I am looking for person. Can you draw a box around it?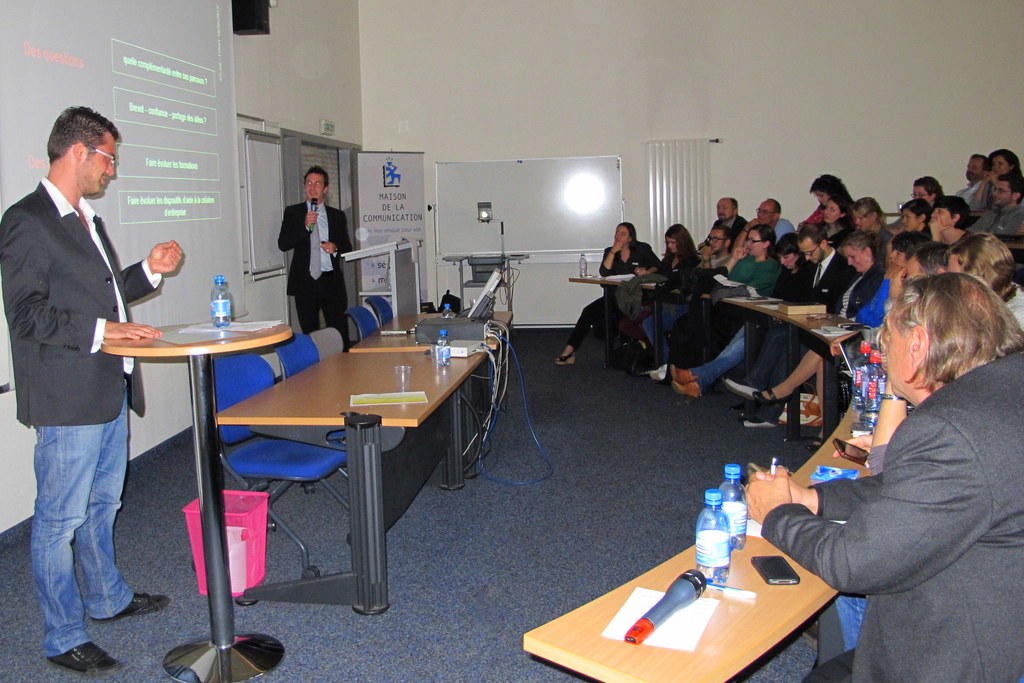
Sure, the bounding box is {"left": 847, "top": 276, "right": 934, "bottom": 479}.
